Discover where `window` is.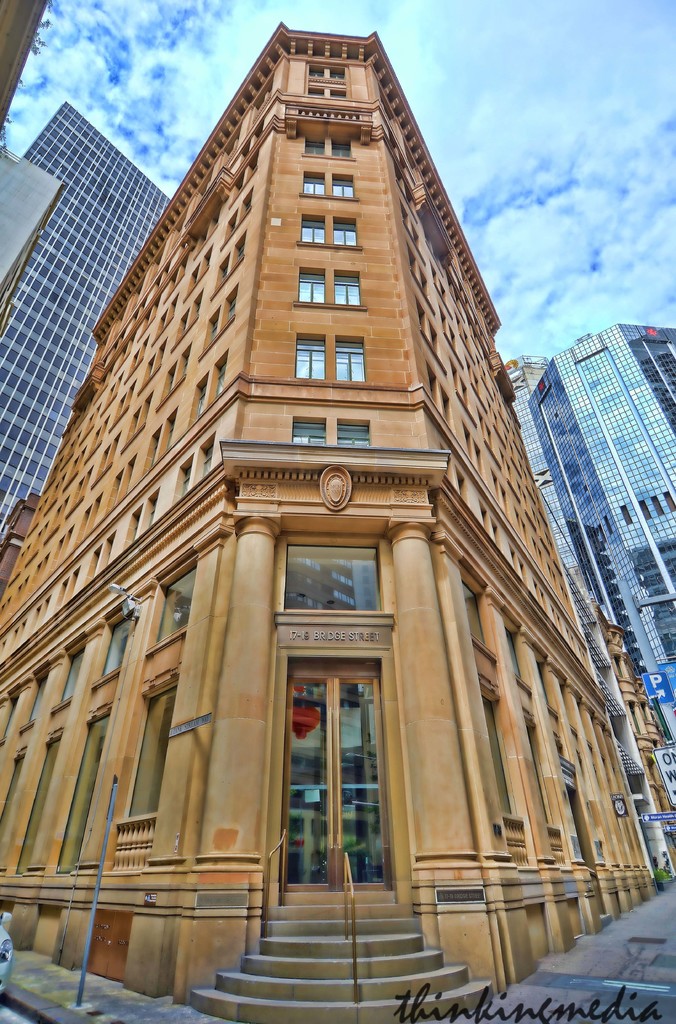
Discovered at 292,417,372,449.
